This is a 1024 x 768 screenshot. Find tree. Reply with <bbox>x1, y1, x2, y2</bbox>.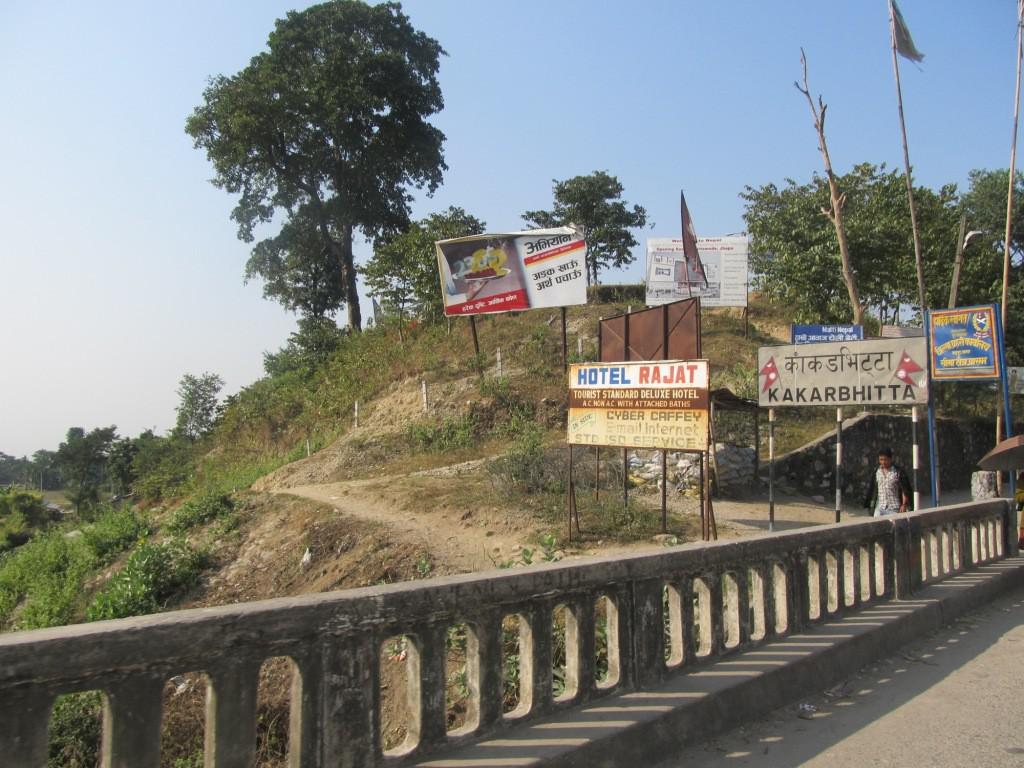
<bbox>737, 146, 992, 337</bbox>.
